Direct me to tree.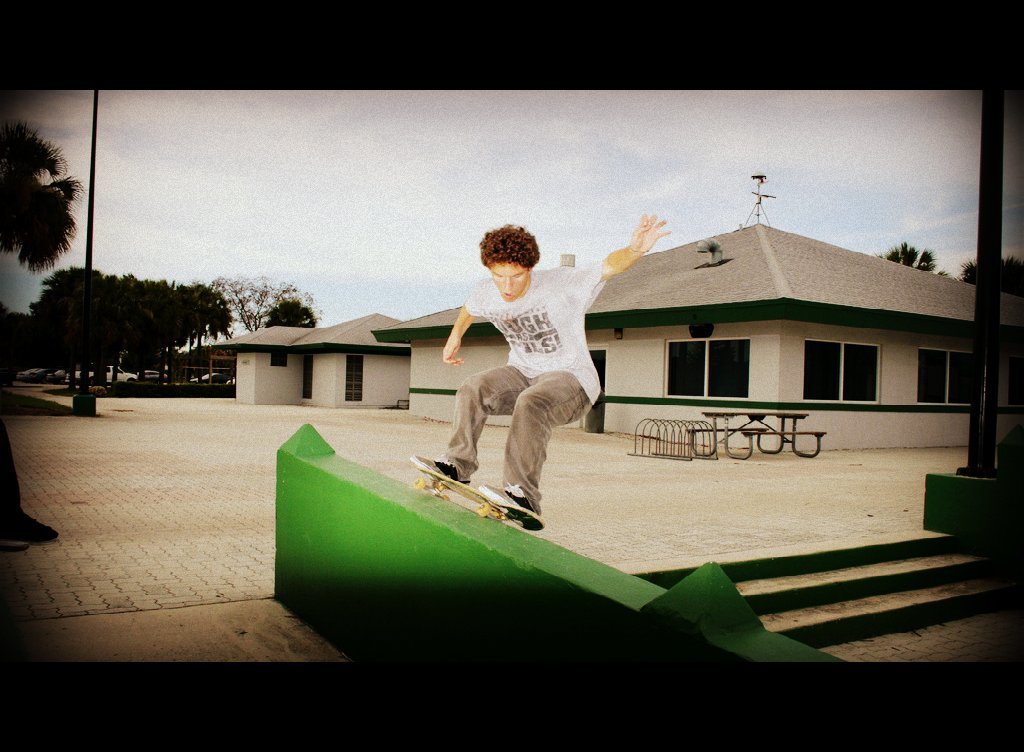
Direction: (273, 285, 333, 327).
